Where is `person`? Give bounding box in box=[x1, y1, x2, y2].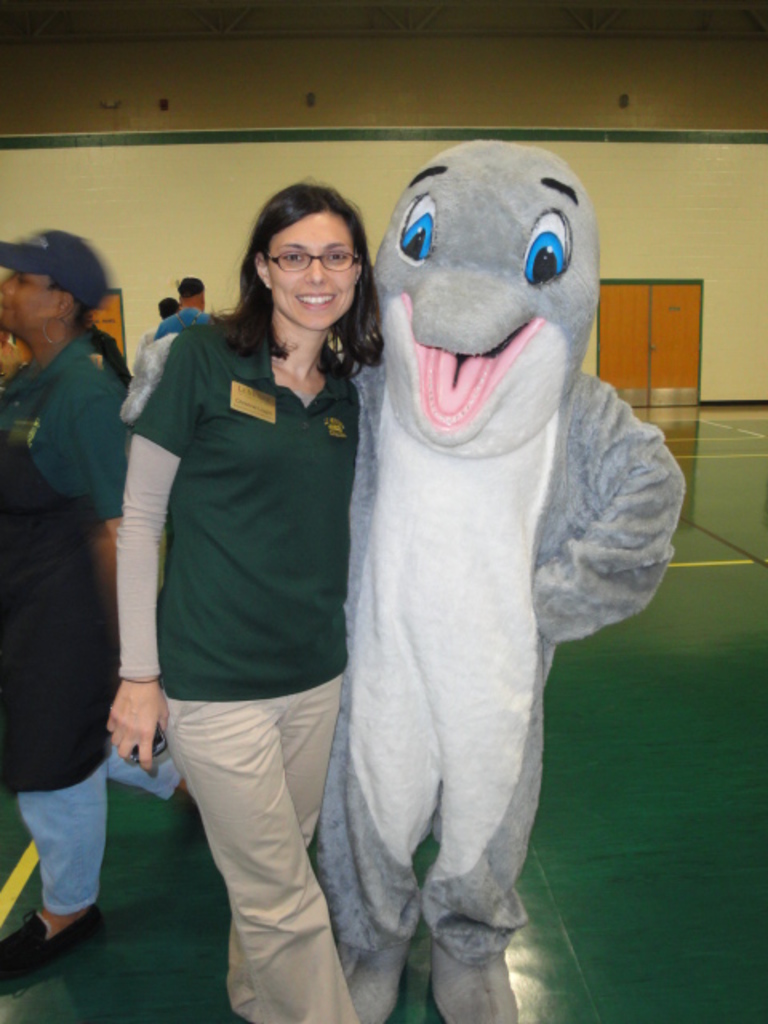
box=[155, 272, 213, 338].
